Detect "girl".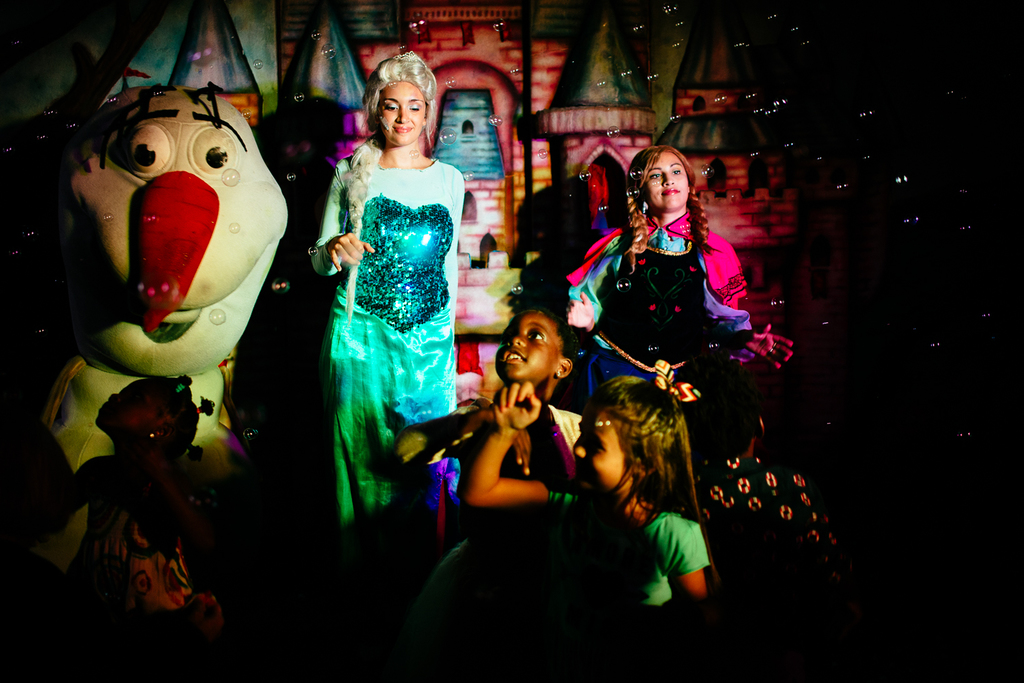
Detected at 567 143 796 432.
